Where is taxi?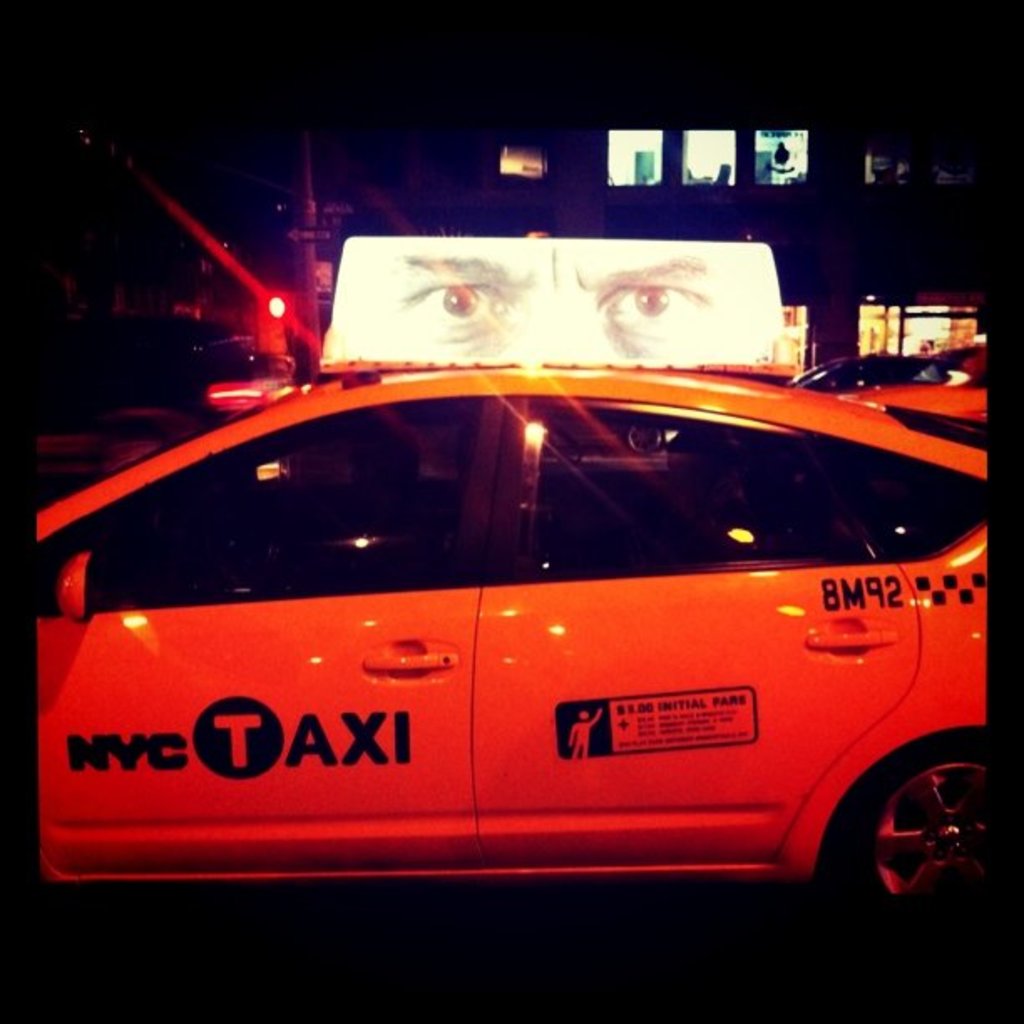
detection(35, 238, 986, 902).
